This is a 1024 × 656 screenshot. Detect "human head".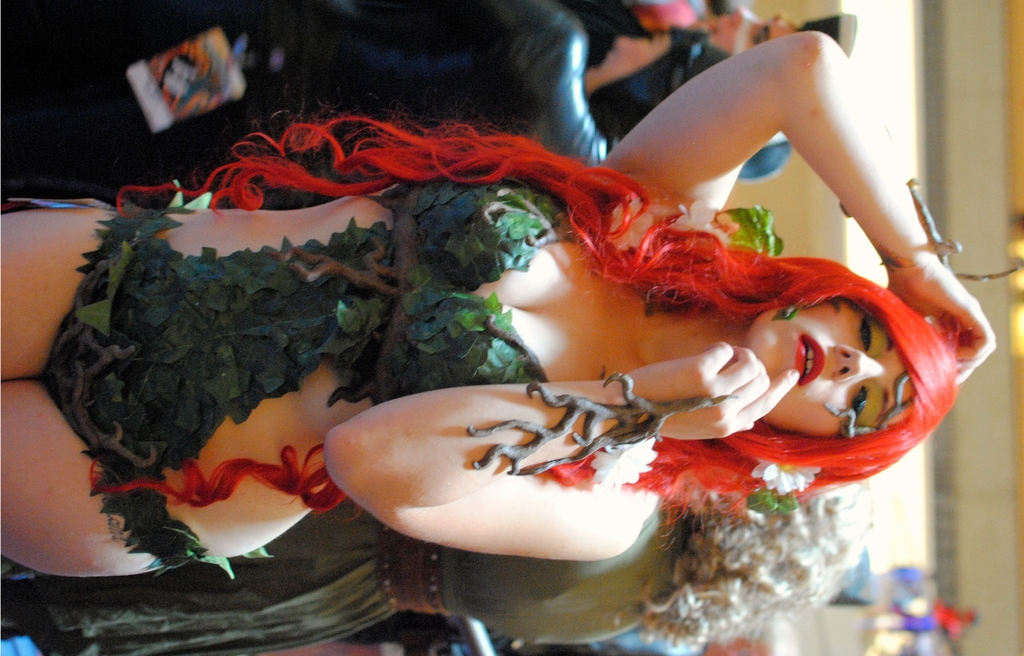
x1=730 y1=278 x2=963 y2=457.
